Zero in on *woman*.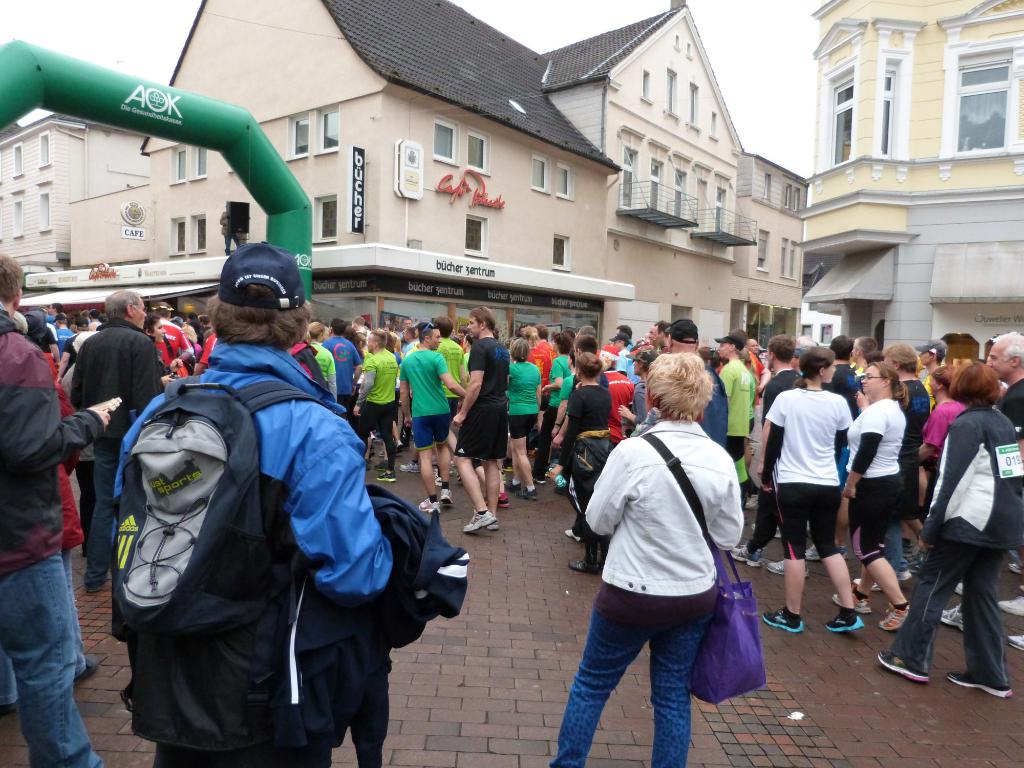
Zeroed in: [x1=527, y1=328, x2=572, y2=486].
